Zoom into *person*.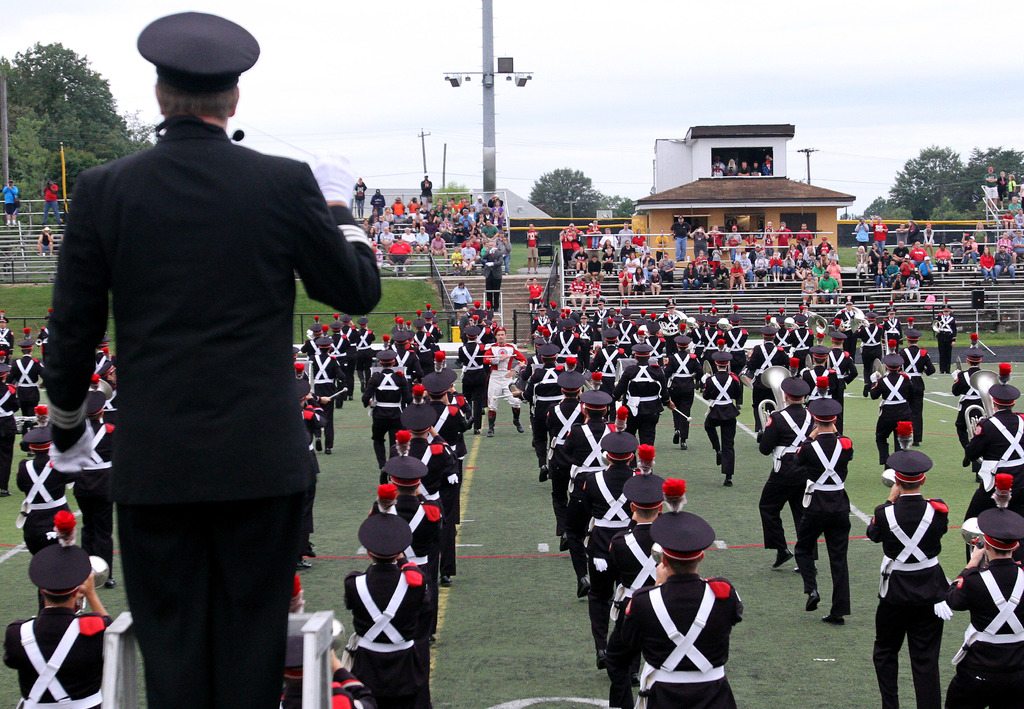
Zoom target: crop(0, 179, 24, 229).
